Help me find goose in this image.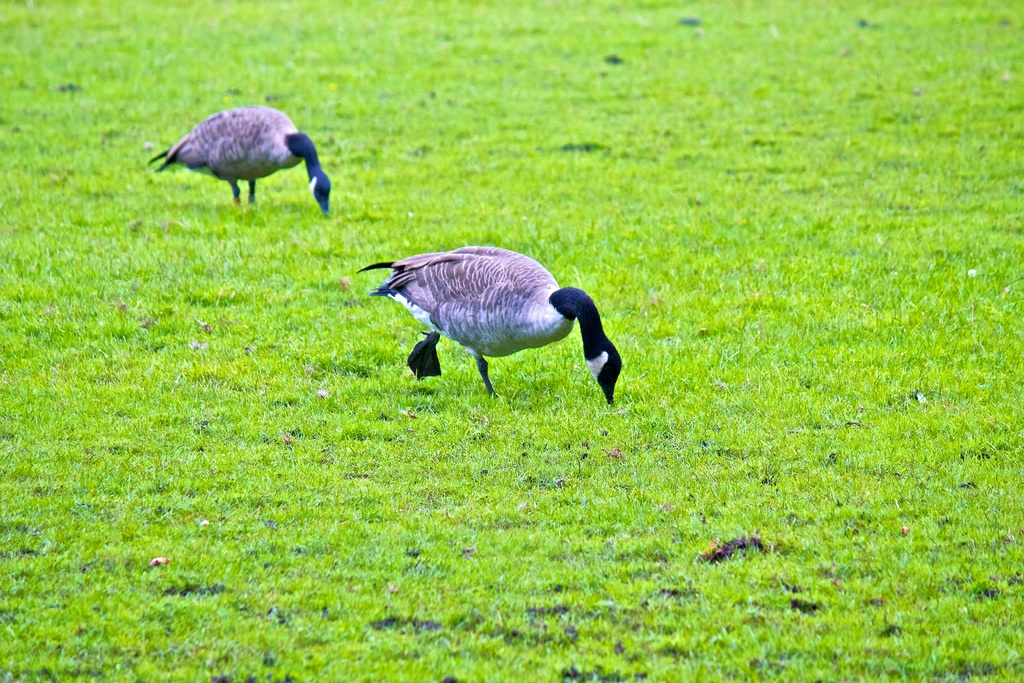
Found it: select_region(150, 104, 331, 215).
